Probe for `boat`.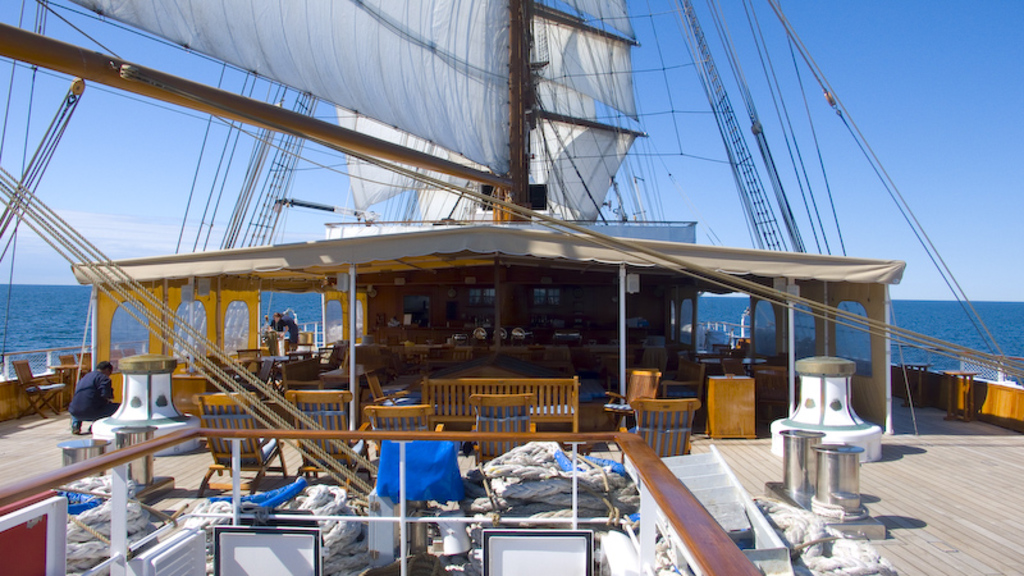
Probe result: detection(0, 0, 1023, 575).
